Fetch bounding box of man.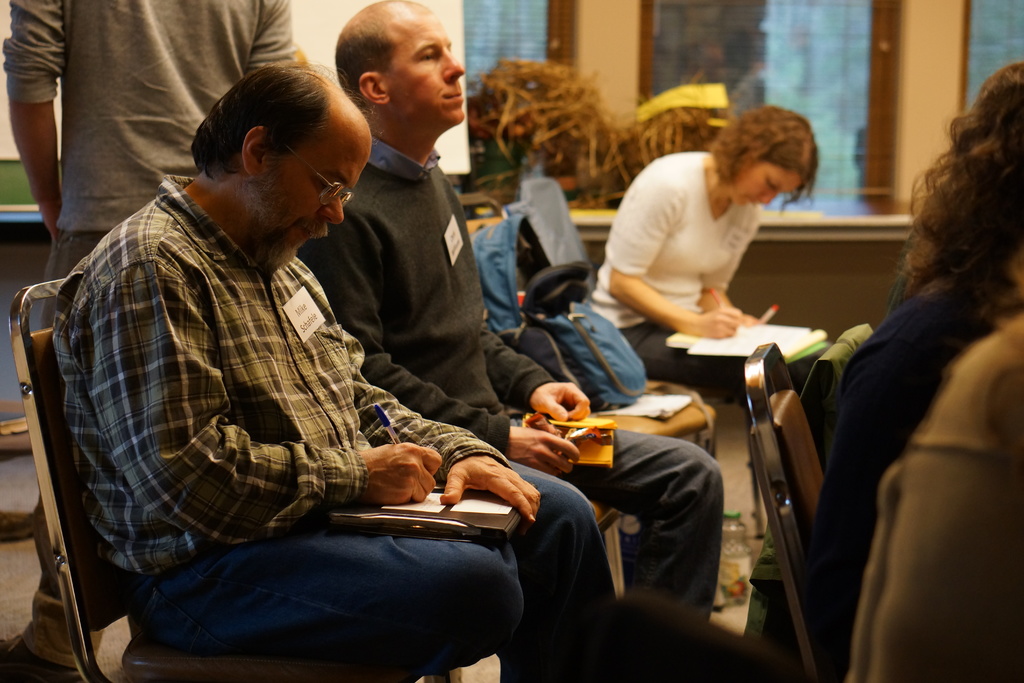
Bbox: 301, 0, 720, 682.
